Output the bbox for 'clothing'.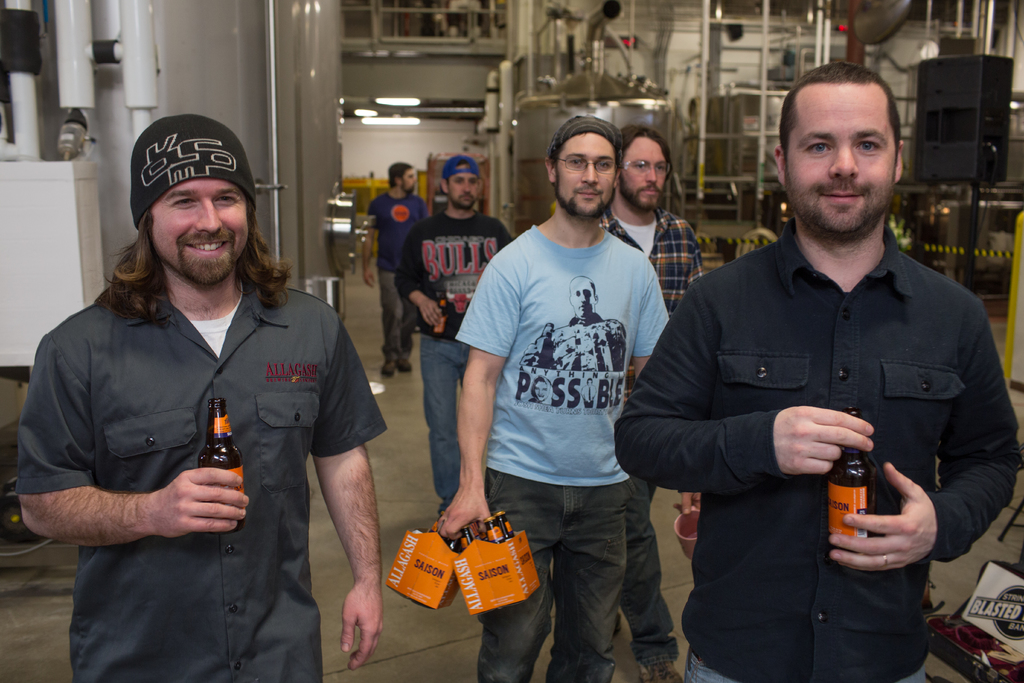
bbox=[600, 208, 721, 662].
